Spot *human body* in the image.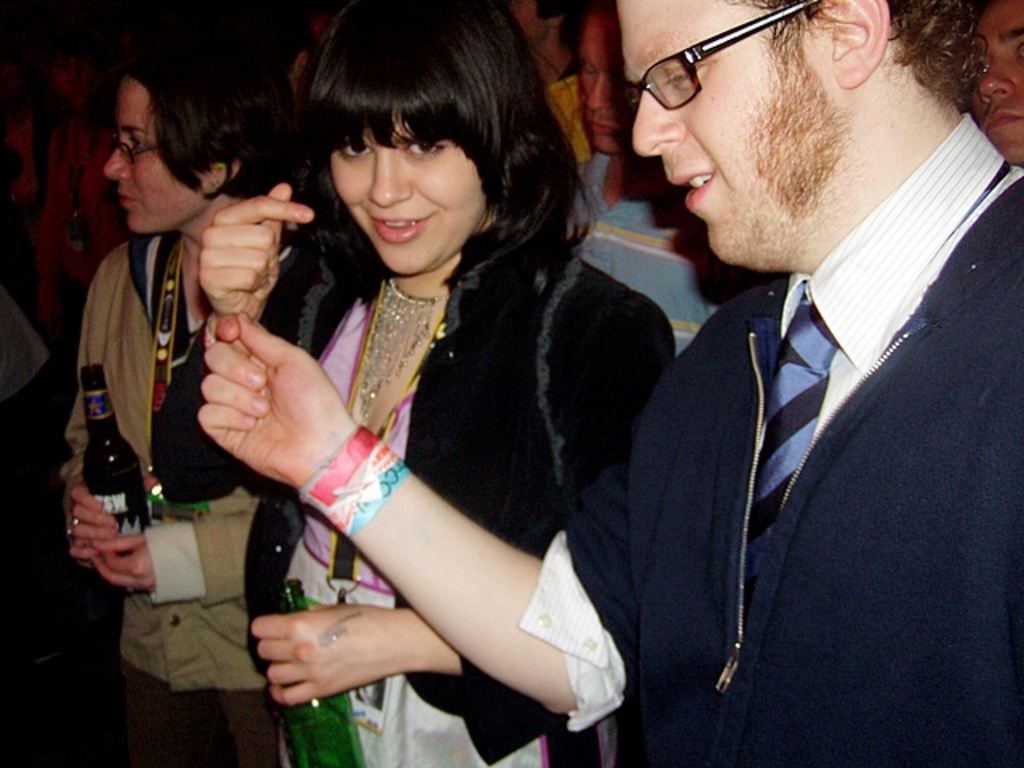
*human body* found at crop(85, 53, 334, 725).
